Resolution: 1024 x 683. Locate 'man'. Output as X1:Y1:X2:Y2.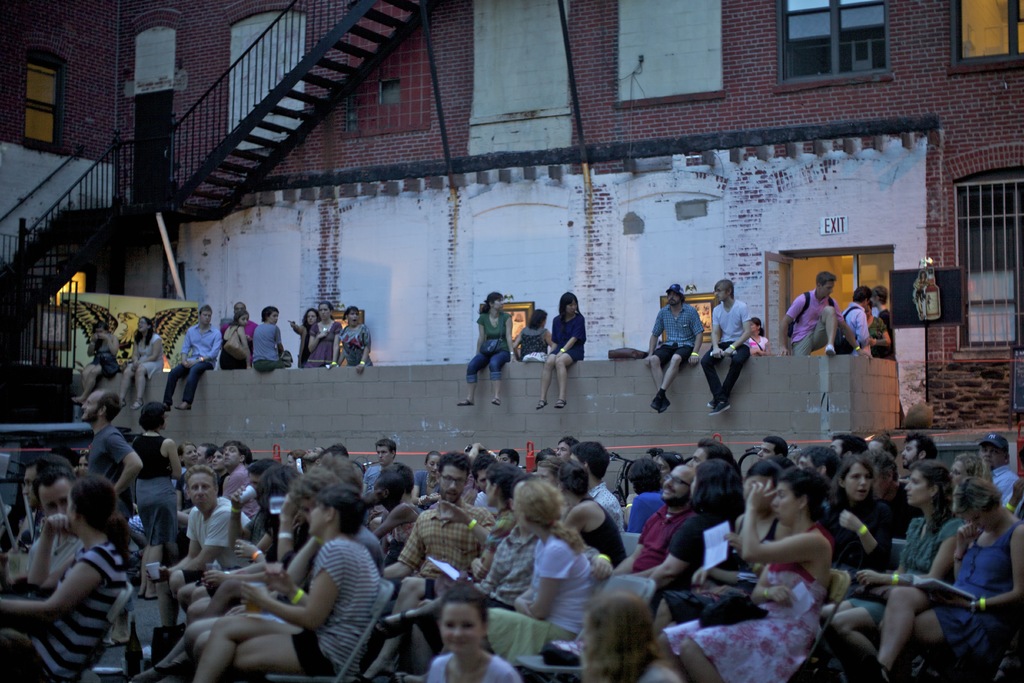
692:436:734:465.
